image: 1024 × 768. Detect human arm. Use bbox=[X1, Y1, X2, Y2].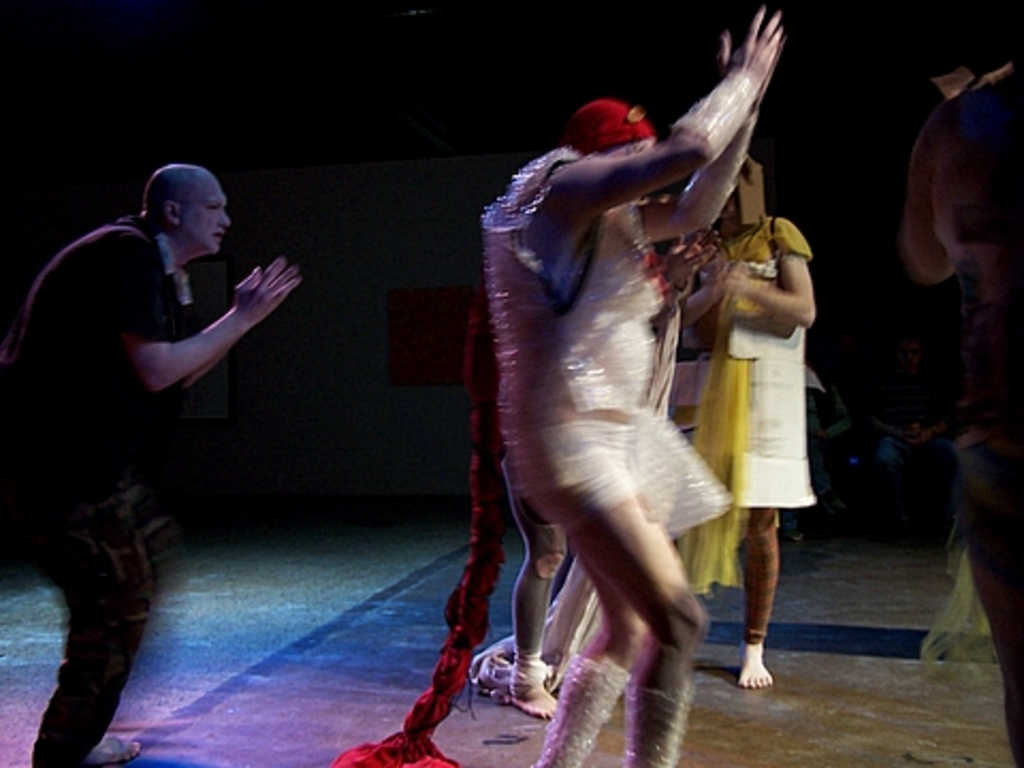
bbox=[535, 2, 779, 211].
